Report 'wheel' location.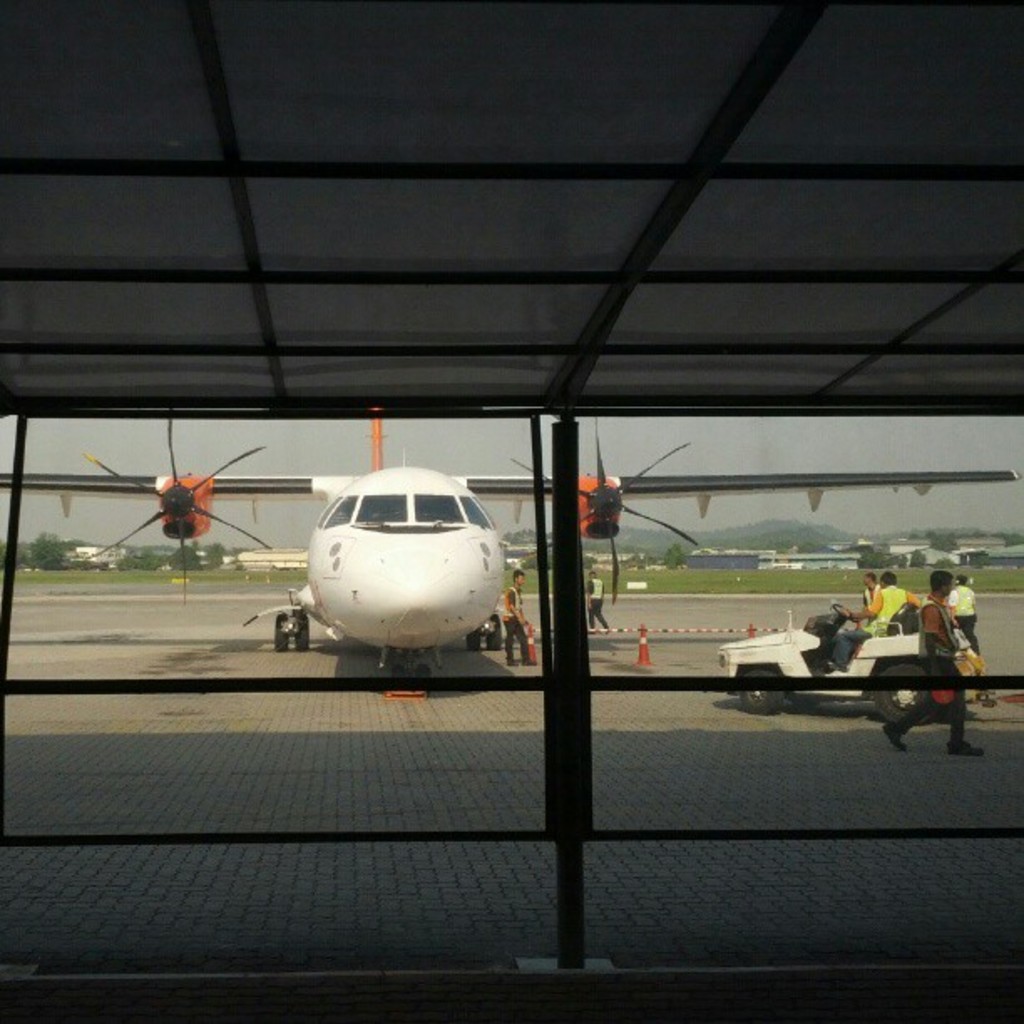
Report: bbox(298, 611, 311, 653).
